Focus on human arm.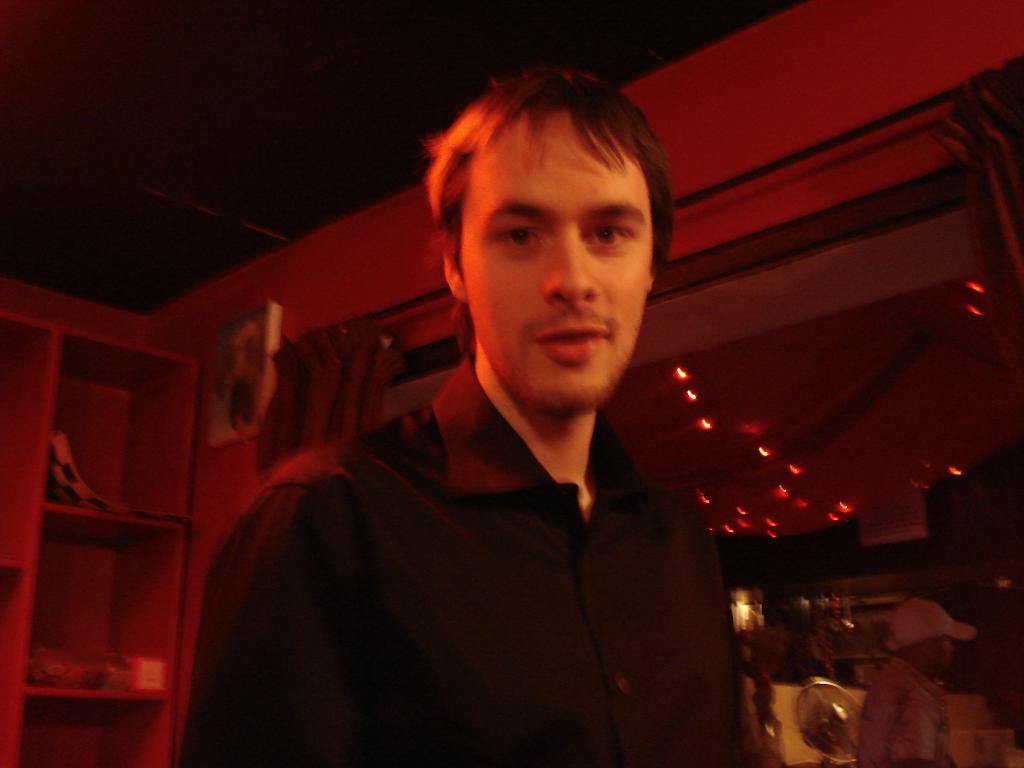
Focused at (left=173, top=483, right=365, bottom=767).
